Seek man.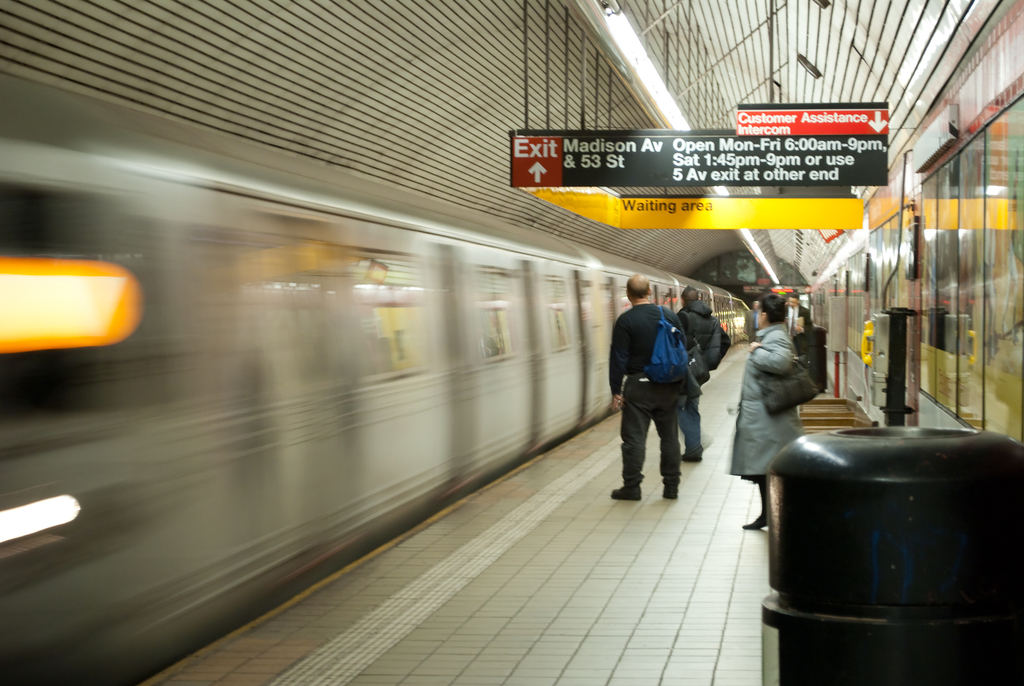
x1=740, y1=295, x2=761, y2=348.
